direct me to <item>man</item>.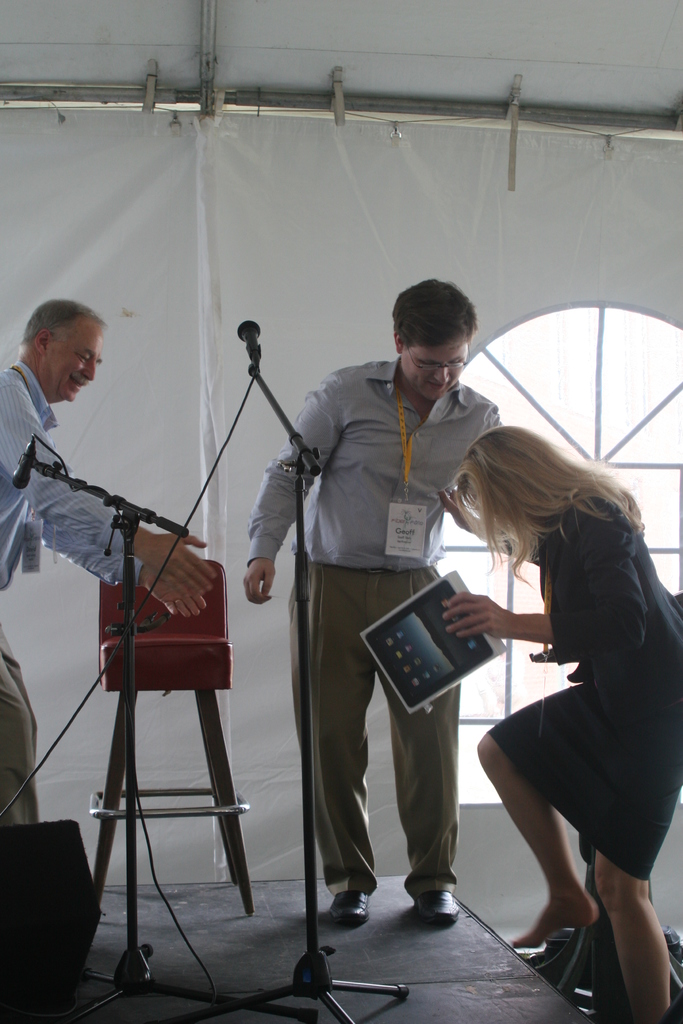
Direction: {"left": 264, "top": 296, "right": 498, "bottom": 913}.
